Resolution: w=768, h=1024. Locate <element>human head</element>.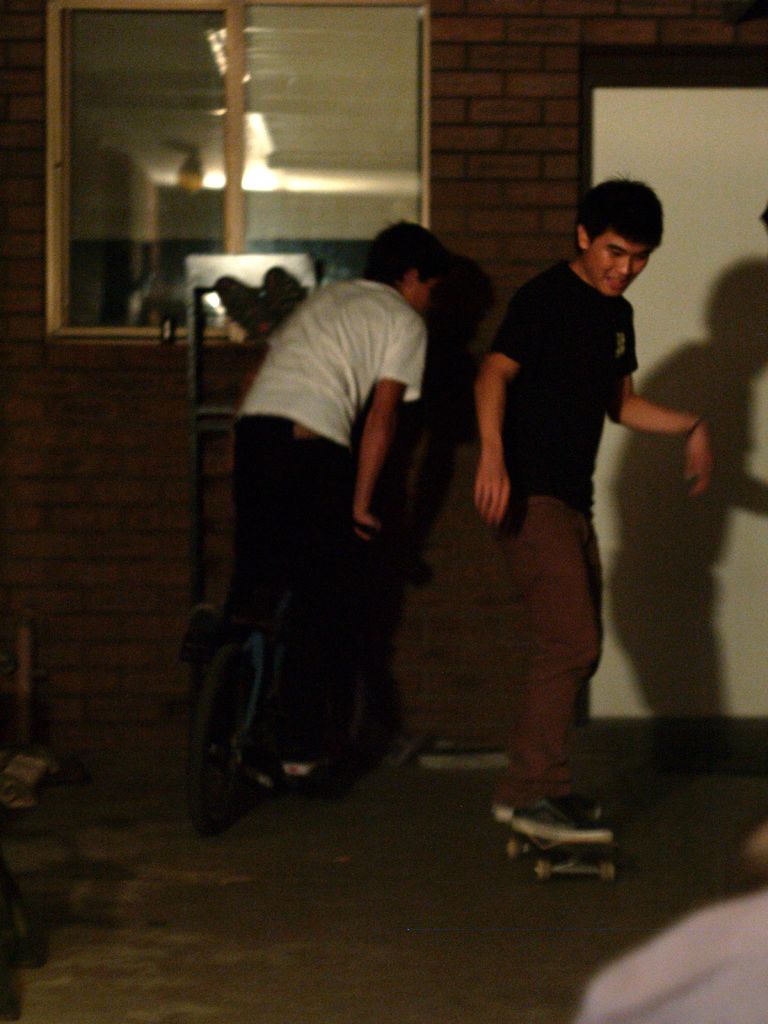
locate(359, 214, 450, 316).
